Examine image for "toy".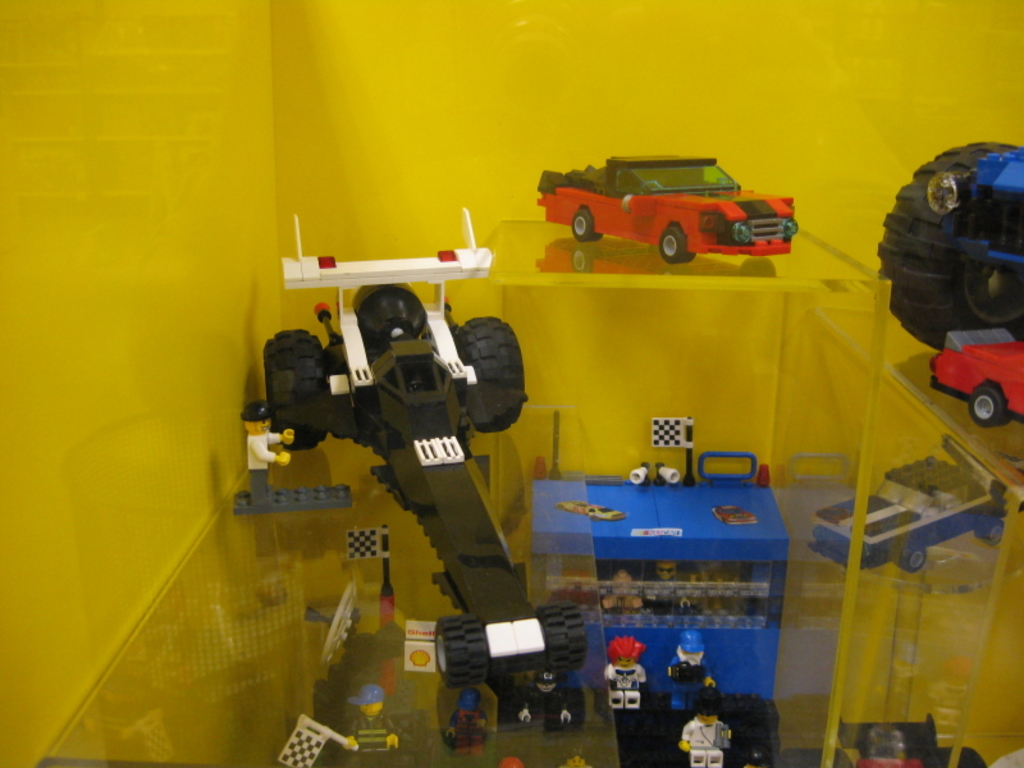
Examination result: box=[813, 447, 1000, 581].
